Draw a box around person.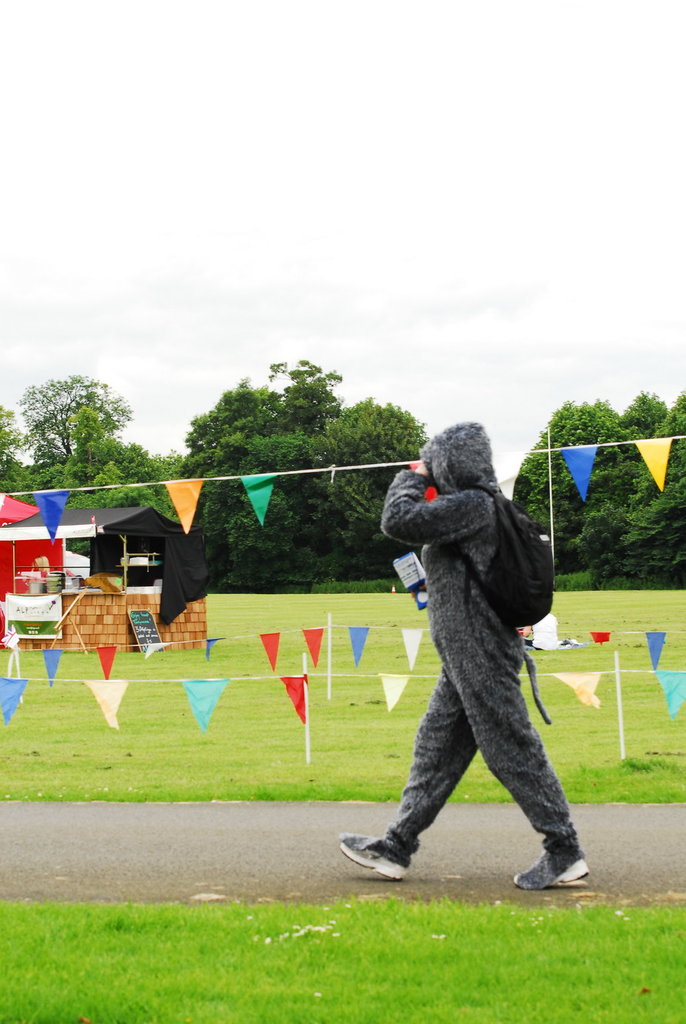
box(339, 420, 598, 894).
